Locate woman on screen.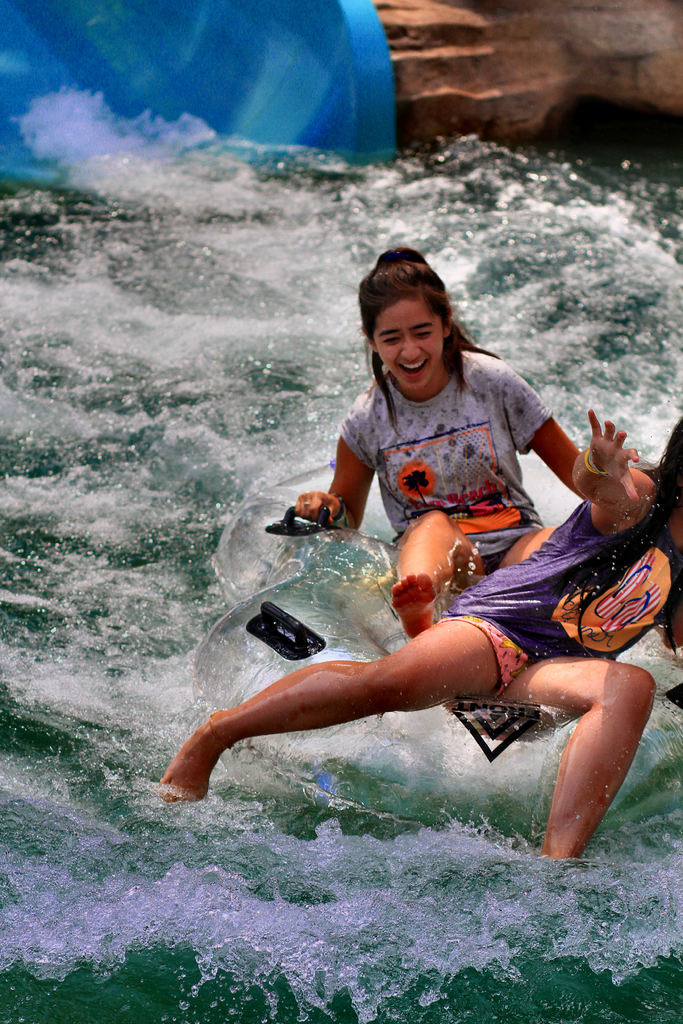
On screen at bbox=(155, 406, 682, 868).
